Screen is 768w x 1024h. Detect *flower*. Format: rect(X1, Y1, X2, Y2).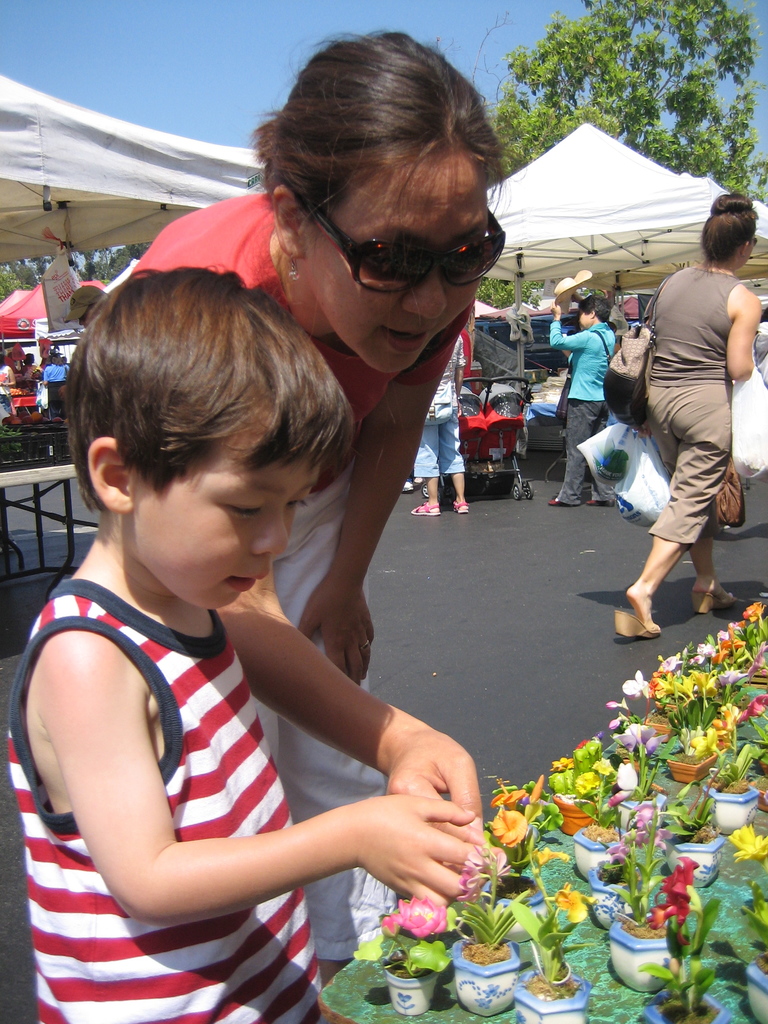
rect(375, 894, 454, 941).
